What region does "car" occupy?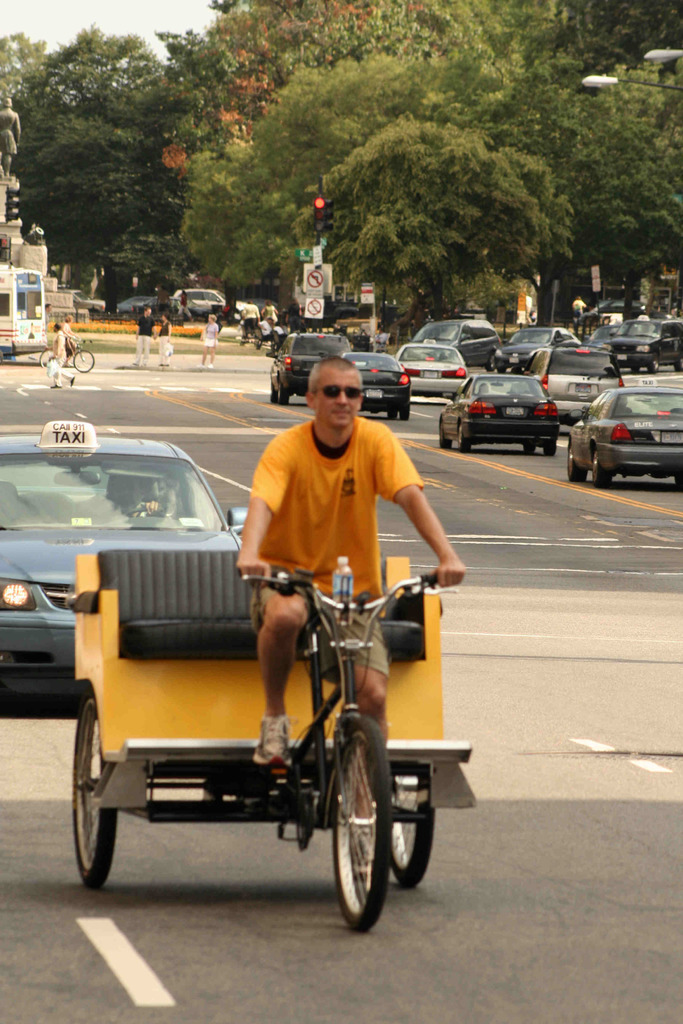
x1=431, y1=356, x2=564, y2=463.
